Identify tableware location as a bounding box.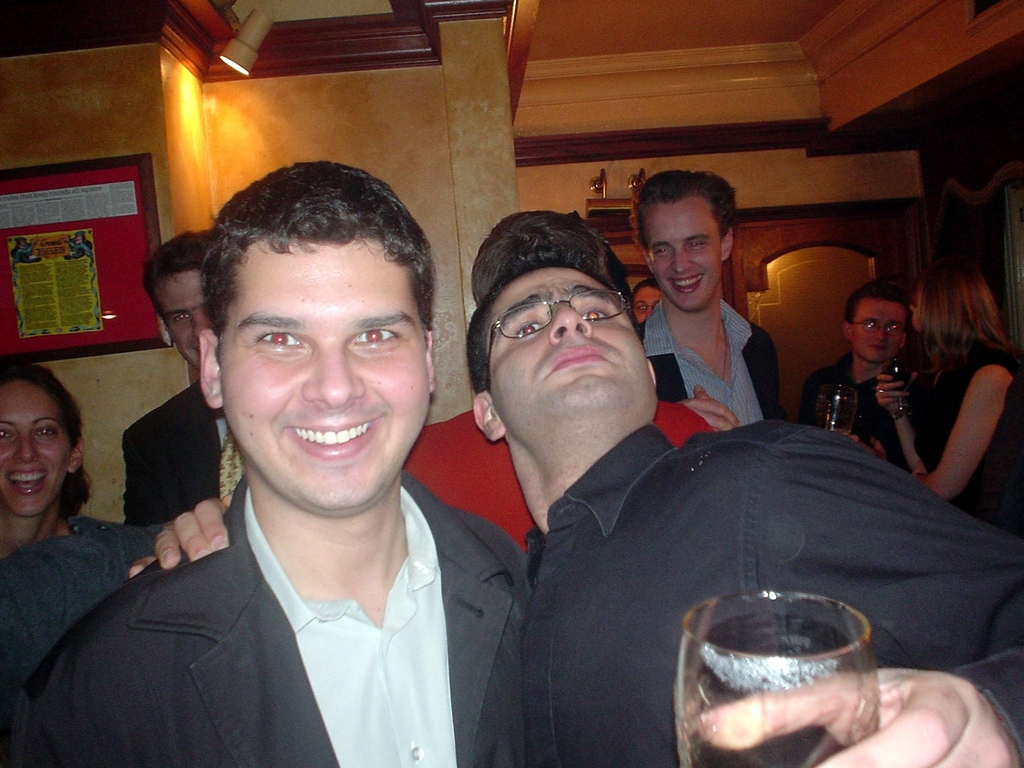
detection(816, 379, 860, 440).
